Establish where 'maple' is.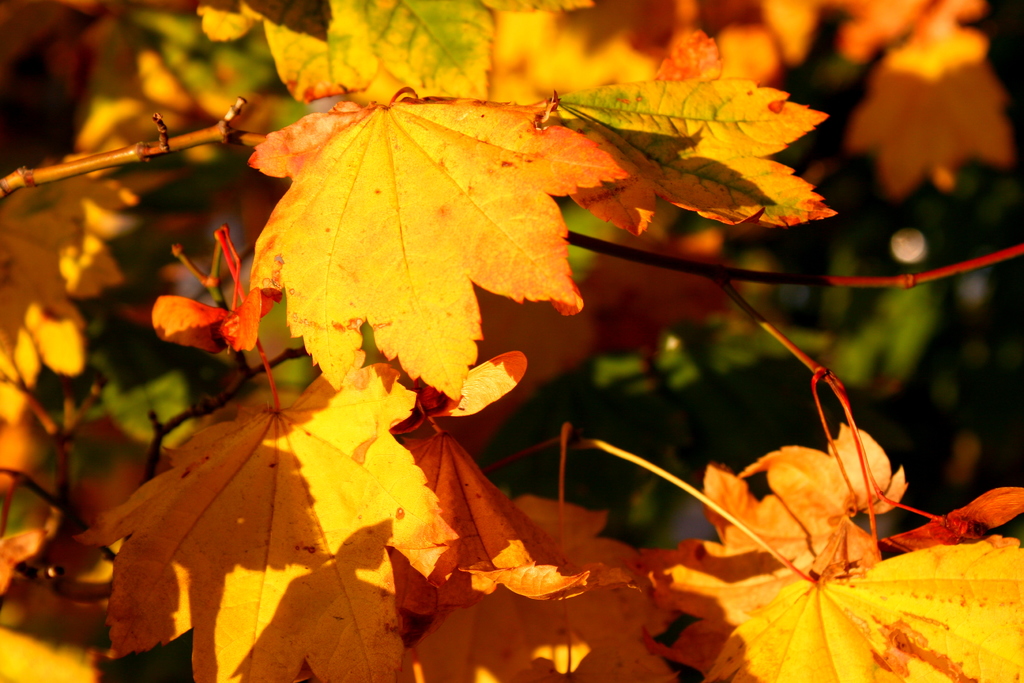
Established at 1/2/1023/682.
